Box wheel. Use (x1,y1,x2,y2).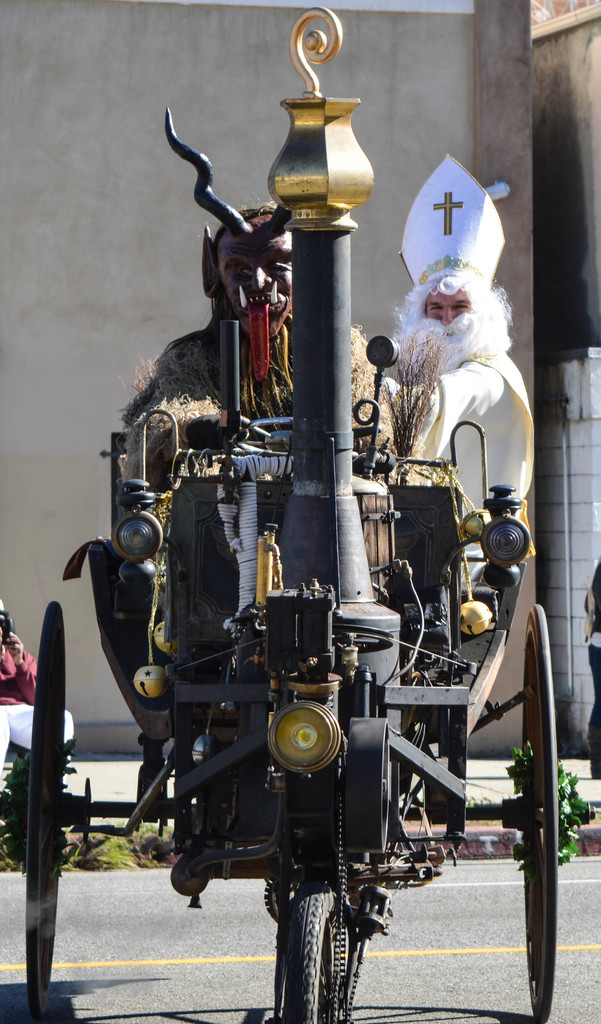
(524,605,561,1021).
